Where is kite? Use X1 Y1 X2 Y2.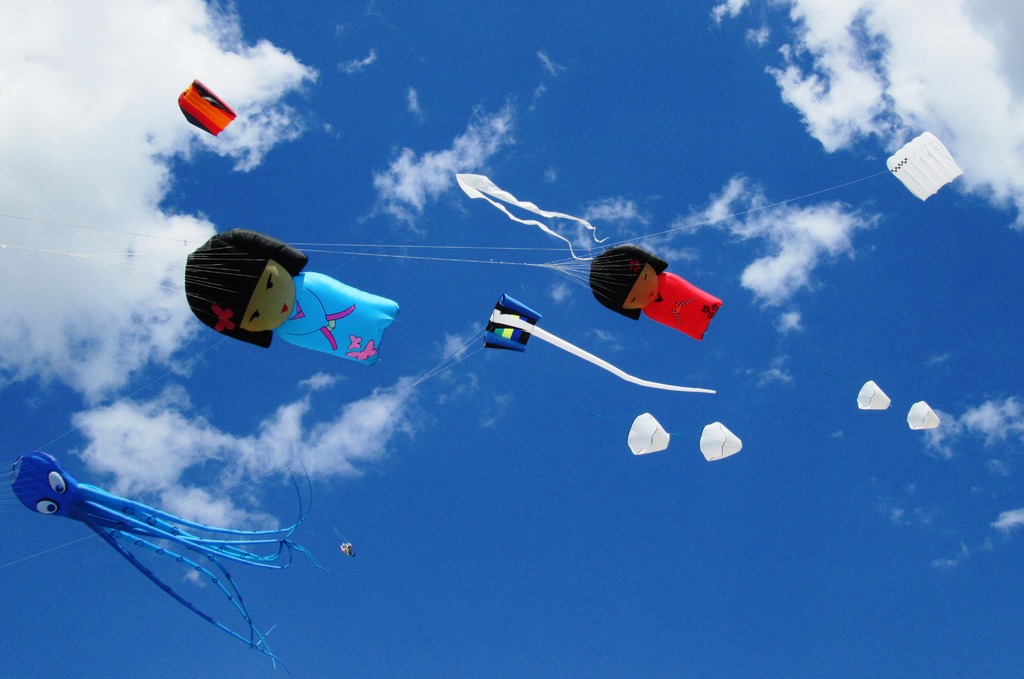
177 77 239 138.
